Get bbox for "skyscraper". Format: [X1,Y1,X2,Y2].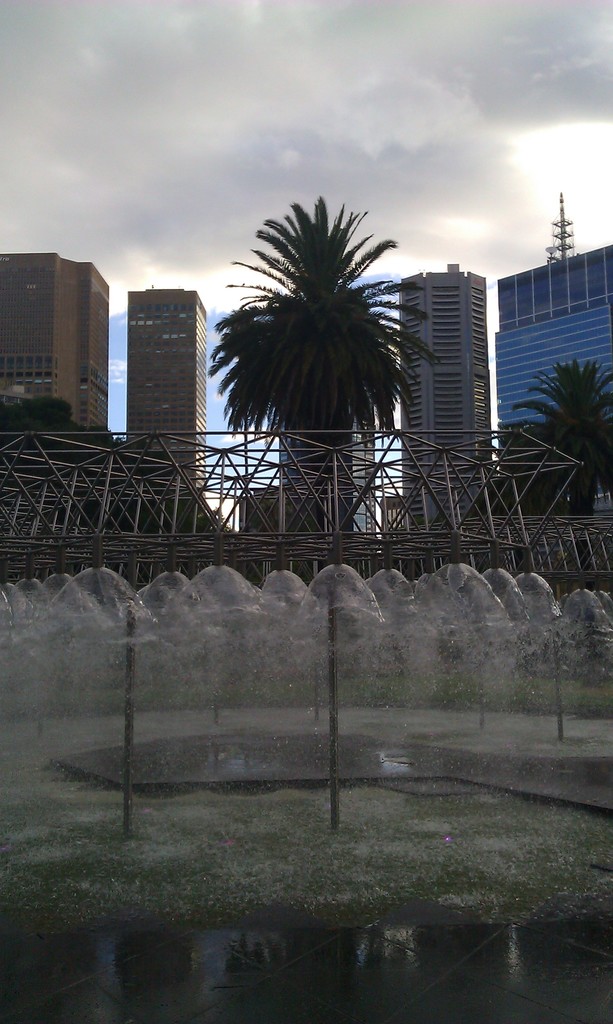
[403,259,493,527].
